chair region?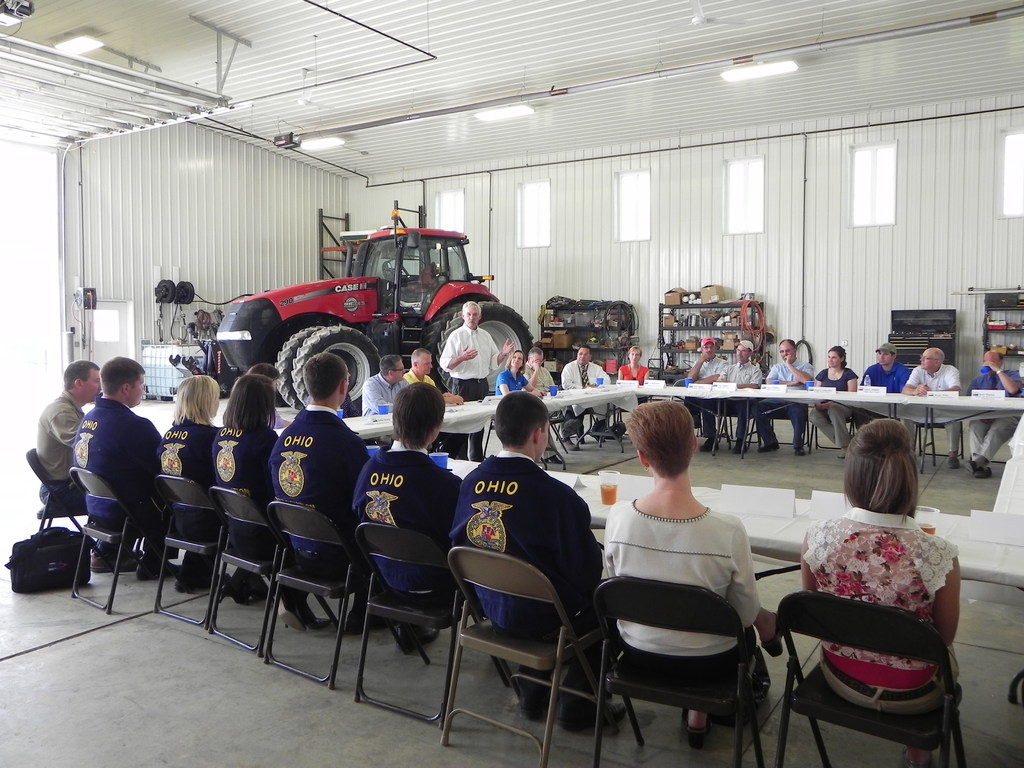
box=[916, 418, 963, 463]
